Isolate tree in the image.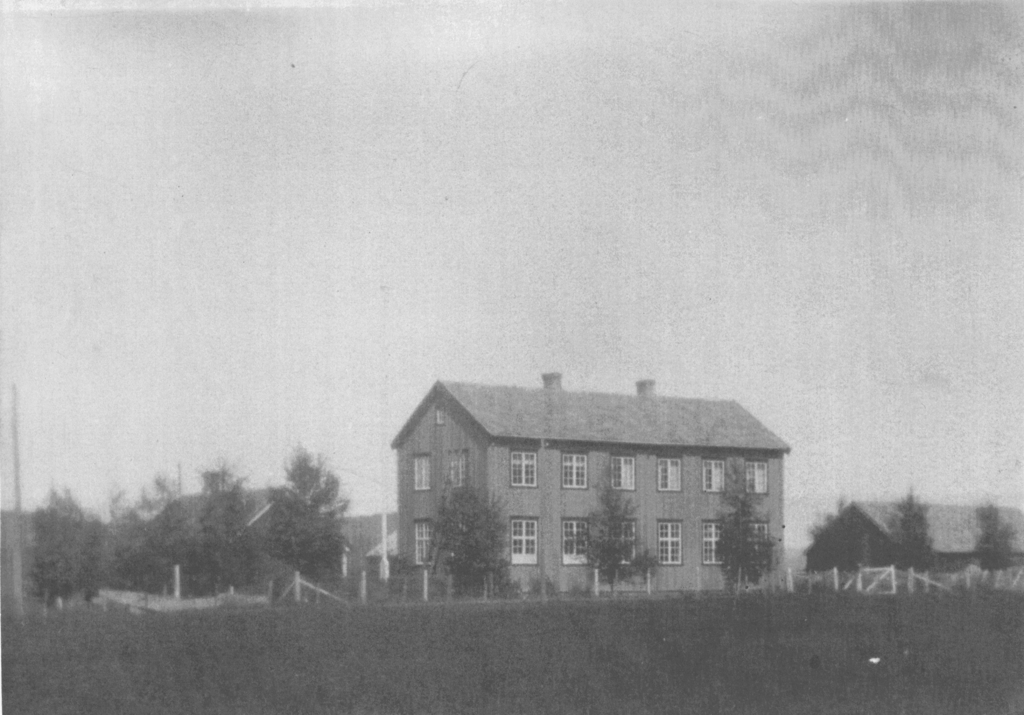
Isolated region: bbox(430, 481, 514, 595).
